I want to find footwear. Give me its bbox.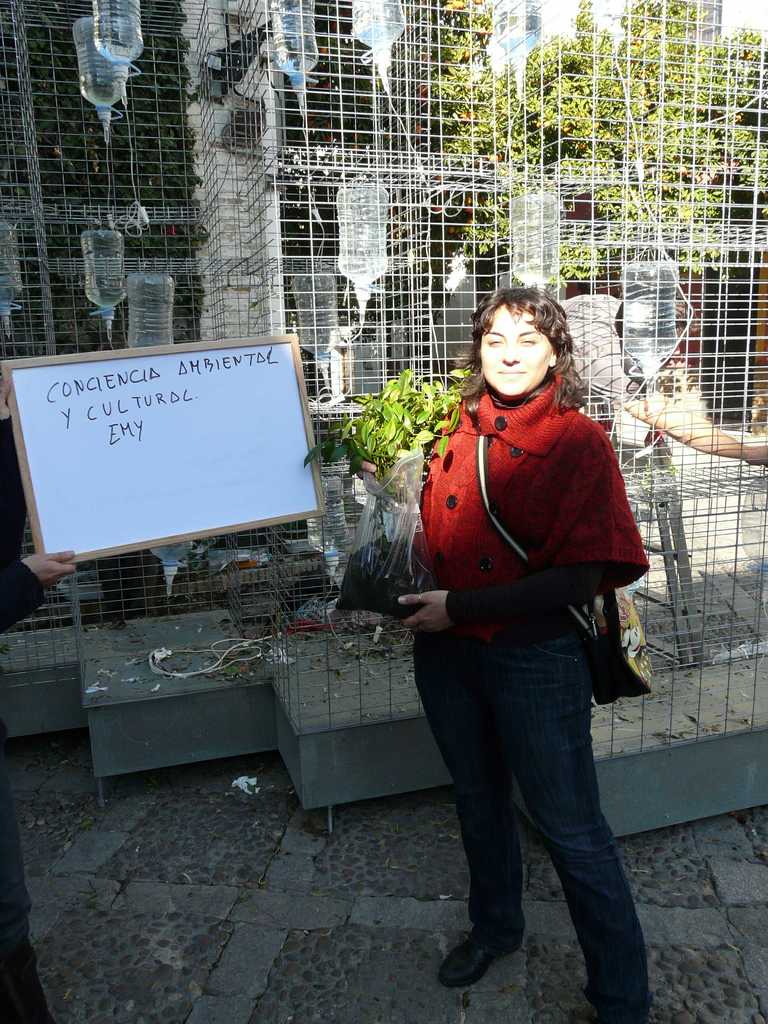
<box>601,988,644,1023</box>.
